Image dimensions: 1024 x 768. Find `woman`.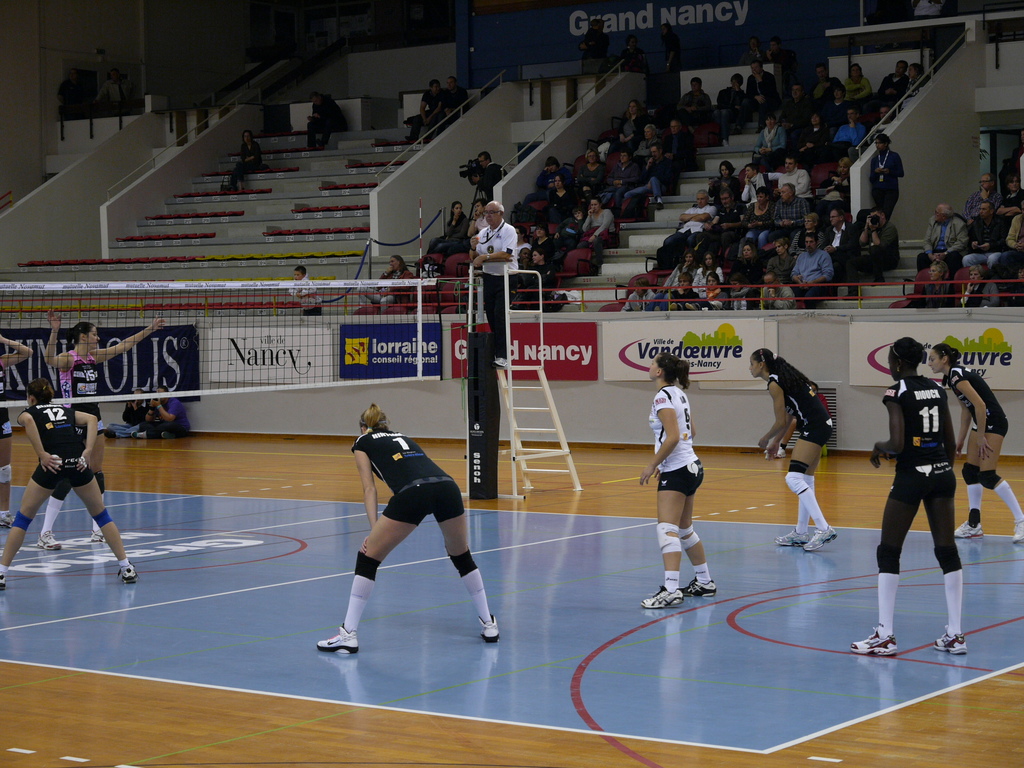
BBox(733, 246, 762, 294).
